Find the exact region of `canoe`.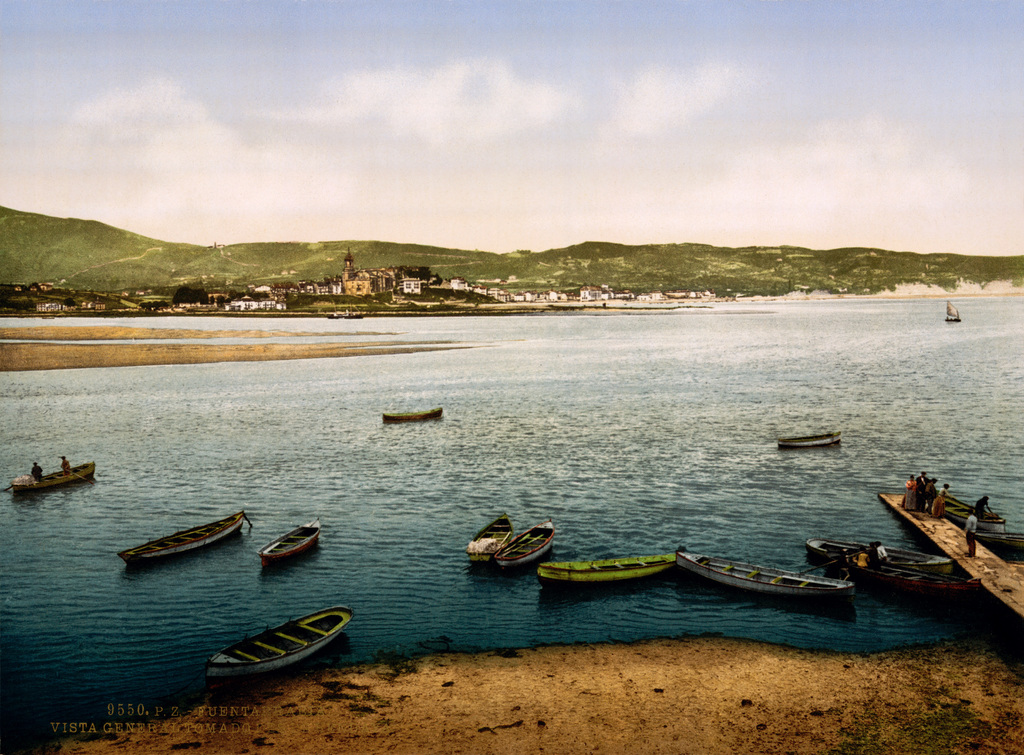
Exact region: (195,616,349,694).
